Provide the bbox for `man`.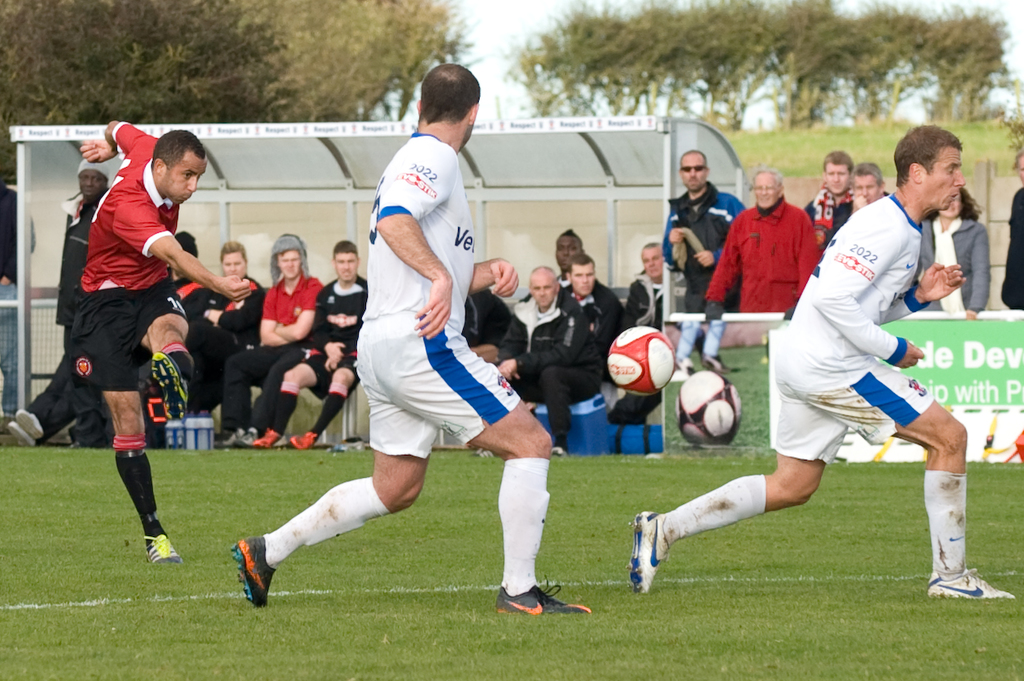
628,119,1014,602.
